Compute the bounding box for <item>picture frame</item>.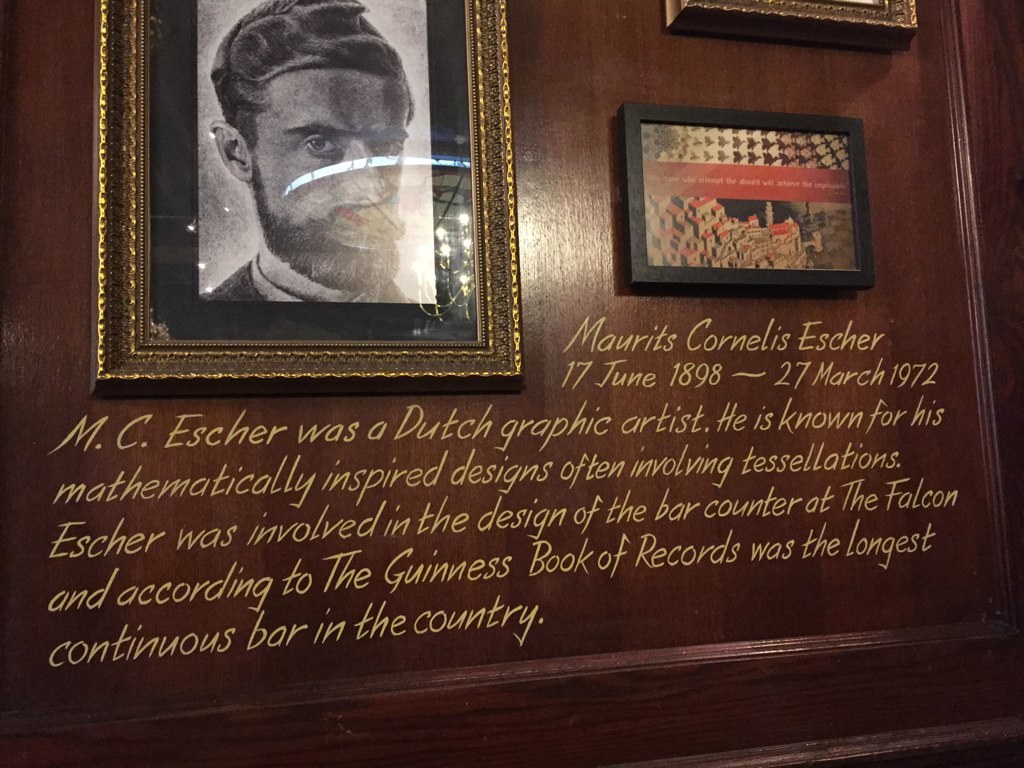
<box>616,99,875,289</box>.
